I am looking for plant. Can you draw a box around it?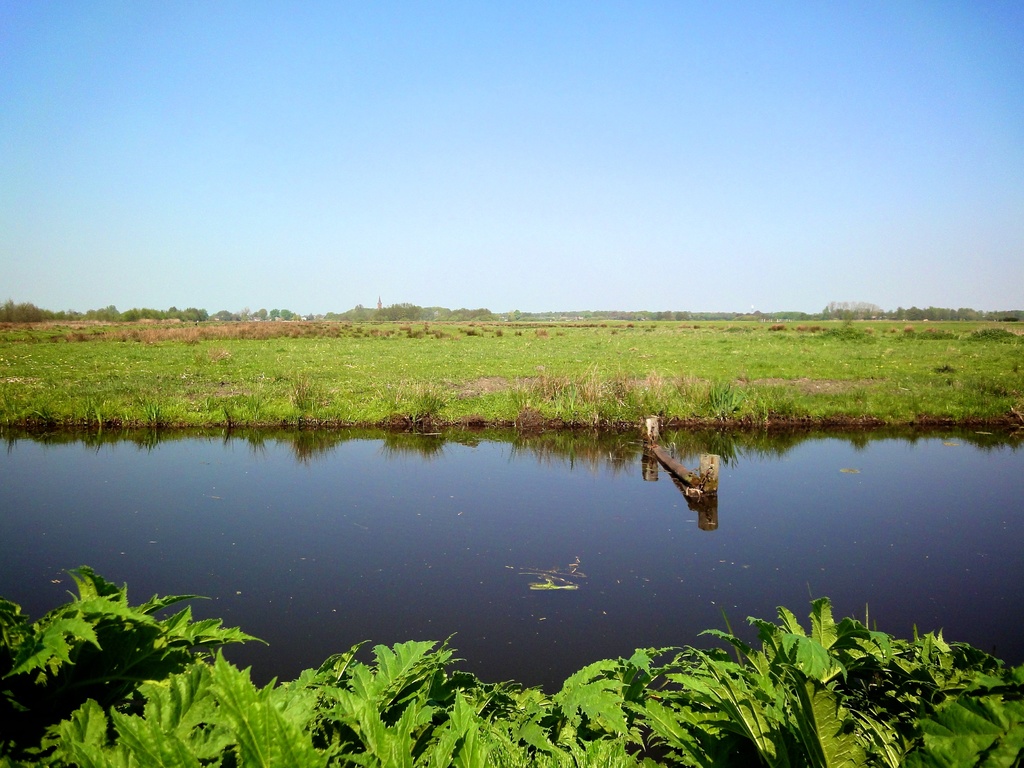
Sure, the bounding box is 22:657:366:763.
